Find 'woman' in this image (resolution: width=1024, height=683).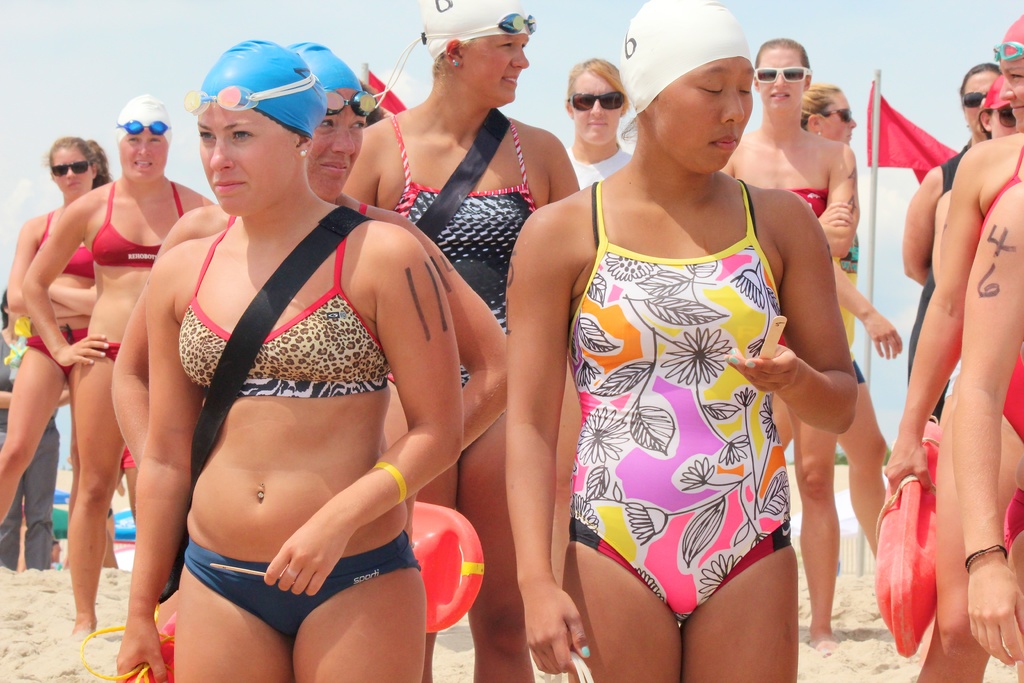
(left=874, top=6, right=1023, bottom=664).
